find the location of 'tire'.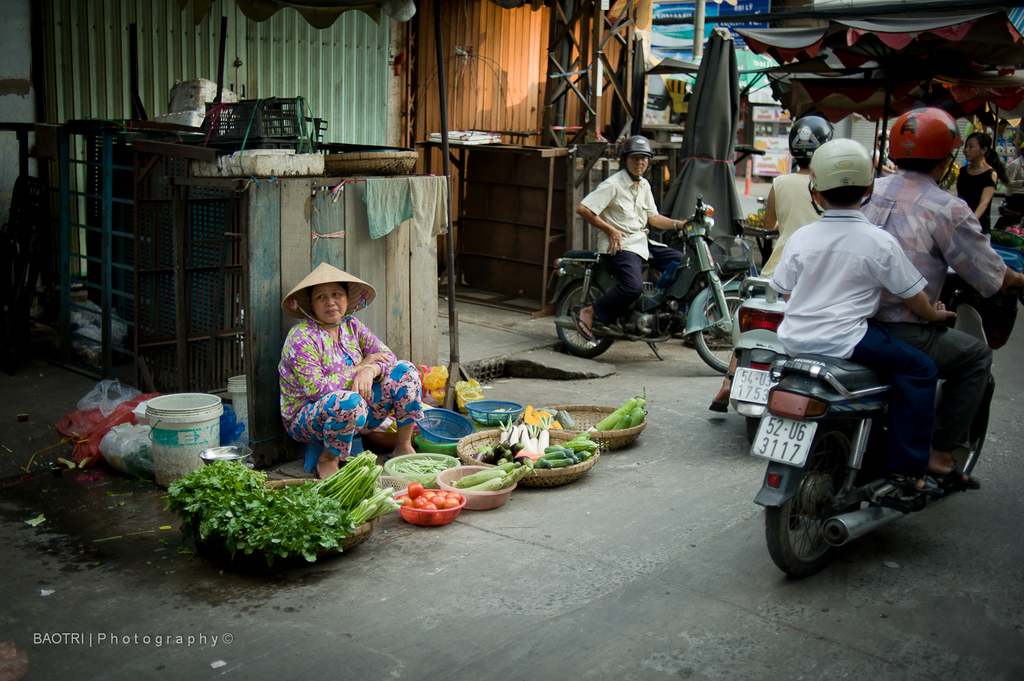
Location: box(952, 403, 991, 476).
